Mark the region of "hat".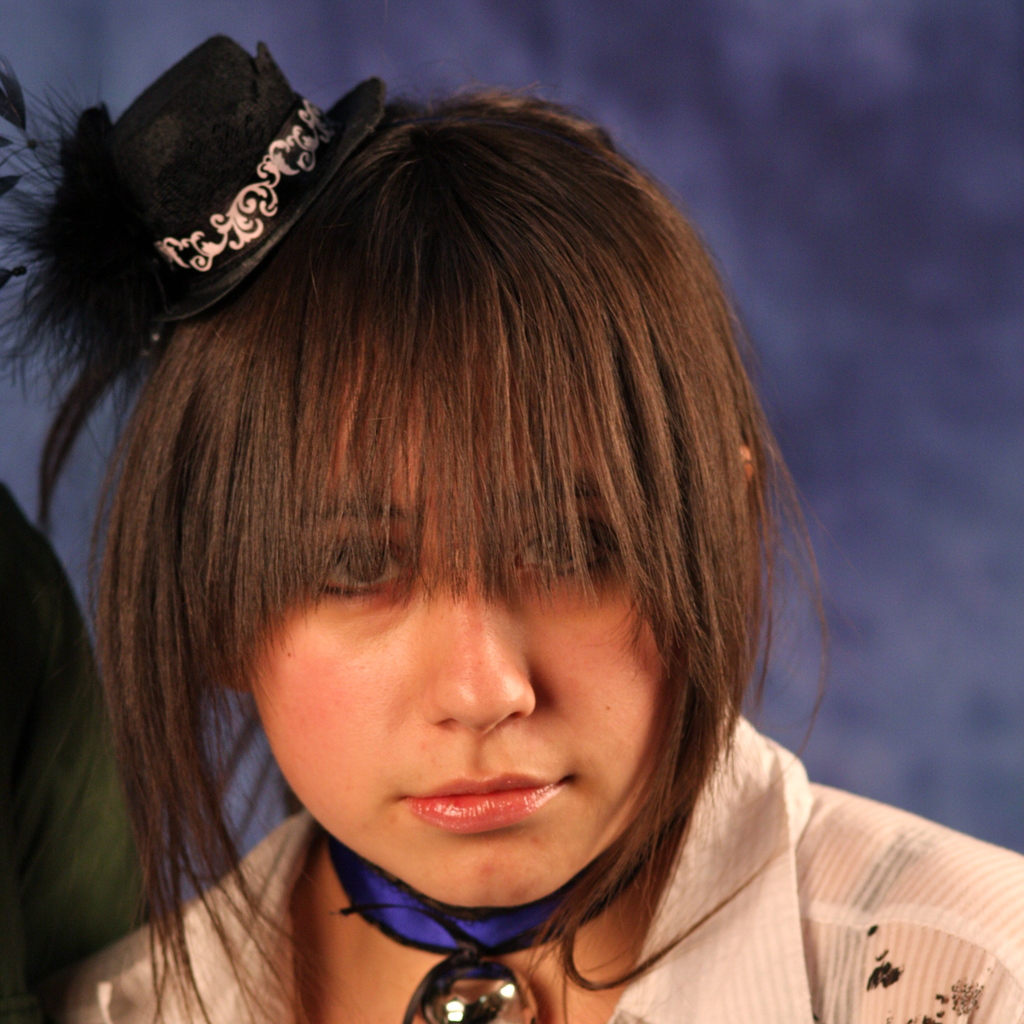
Region: 54, 31, 386, 335.
